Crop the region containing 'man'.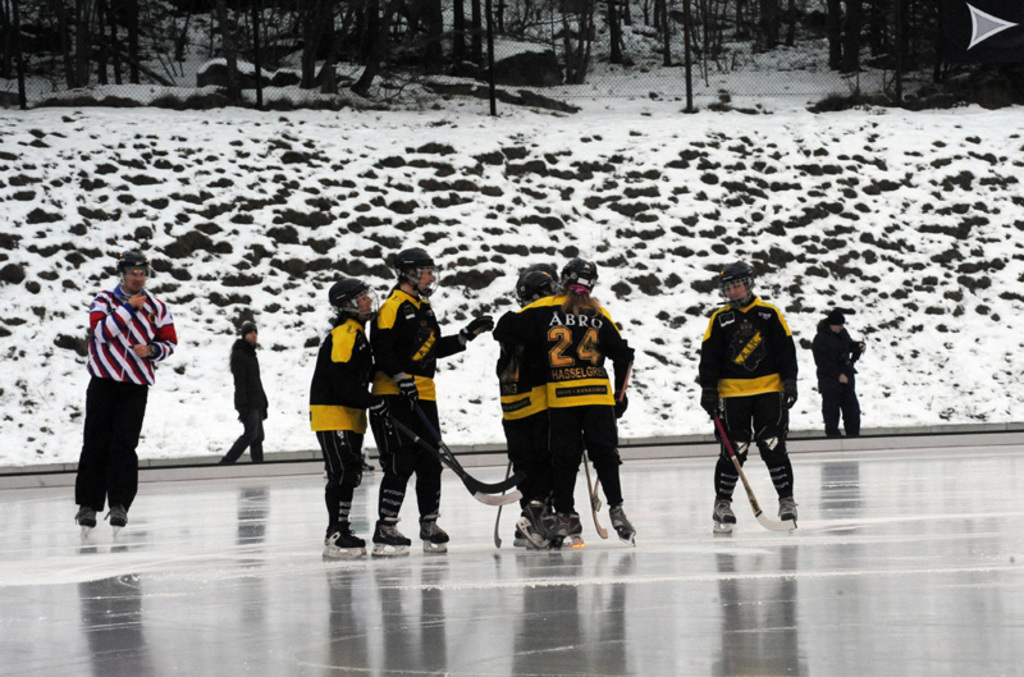
Crop region: [689,259,799,561].
